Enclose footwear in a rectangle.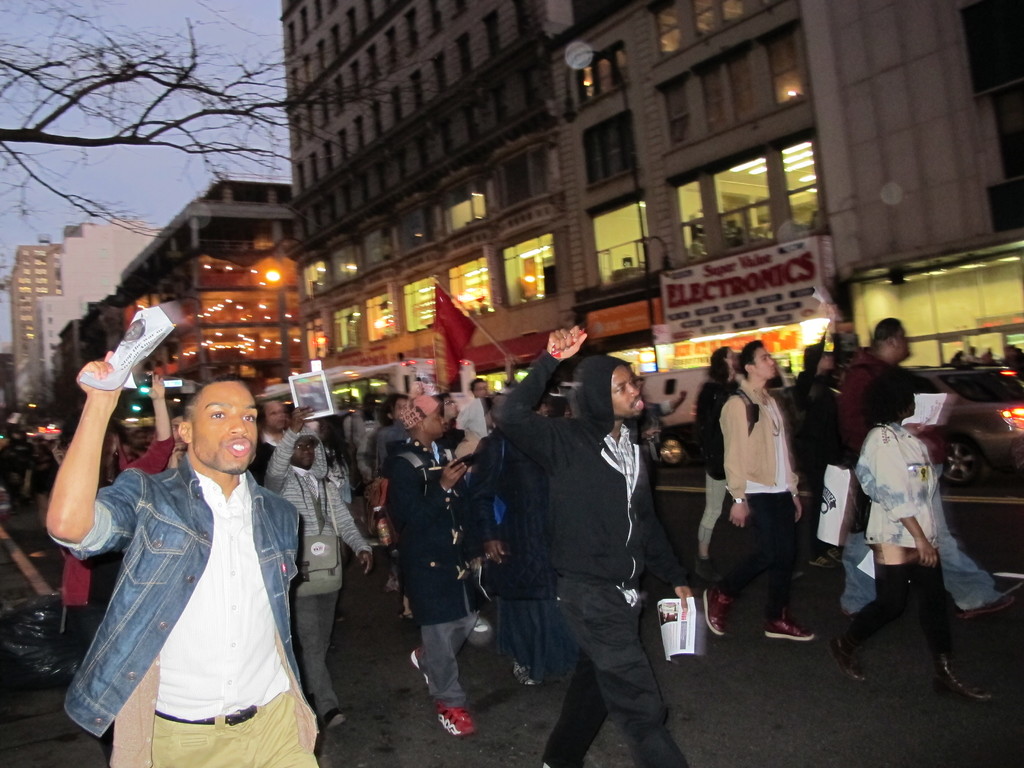
region(701, 586, 735, 634).
